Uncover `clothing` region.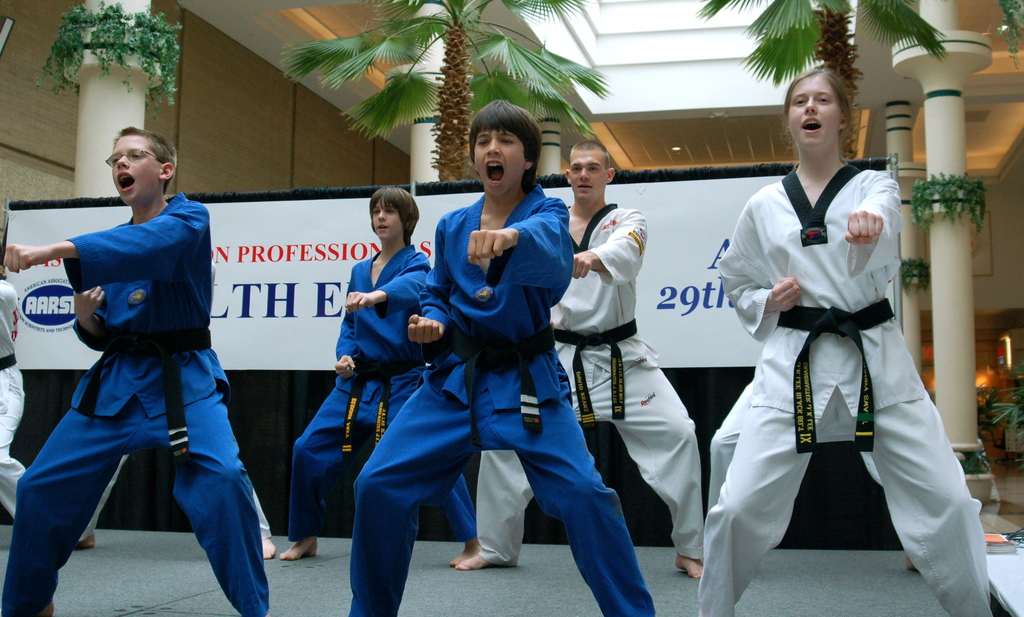
Uncovered: bbox(460, 195, 710, 555).
